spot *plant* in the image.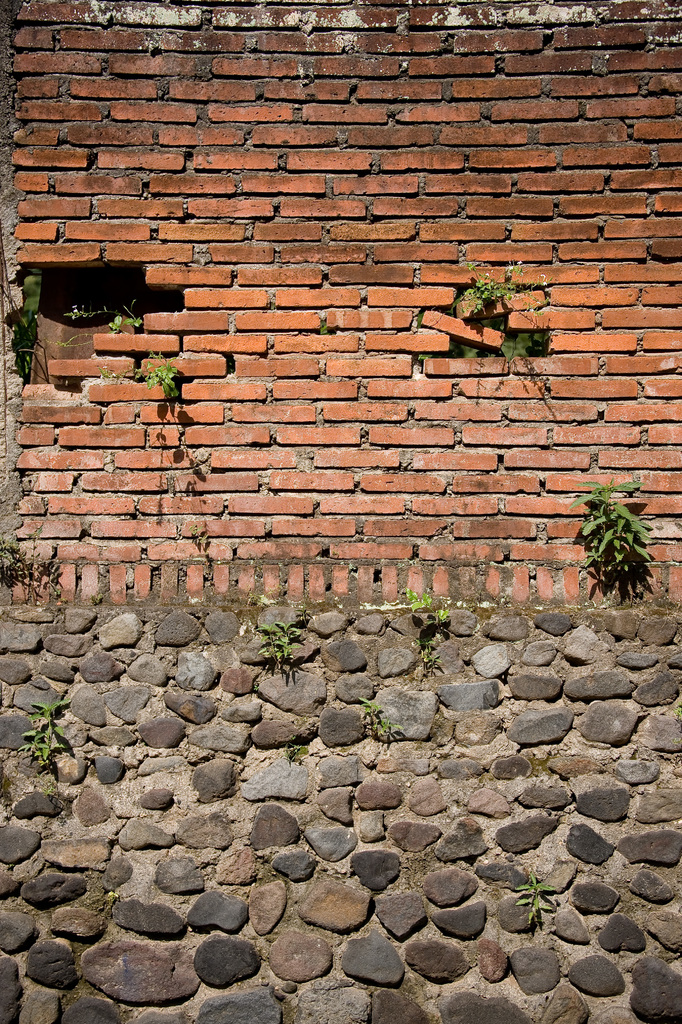
*plant* found at locate(354, 694, 398, 743).
